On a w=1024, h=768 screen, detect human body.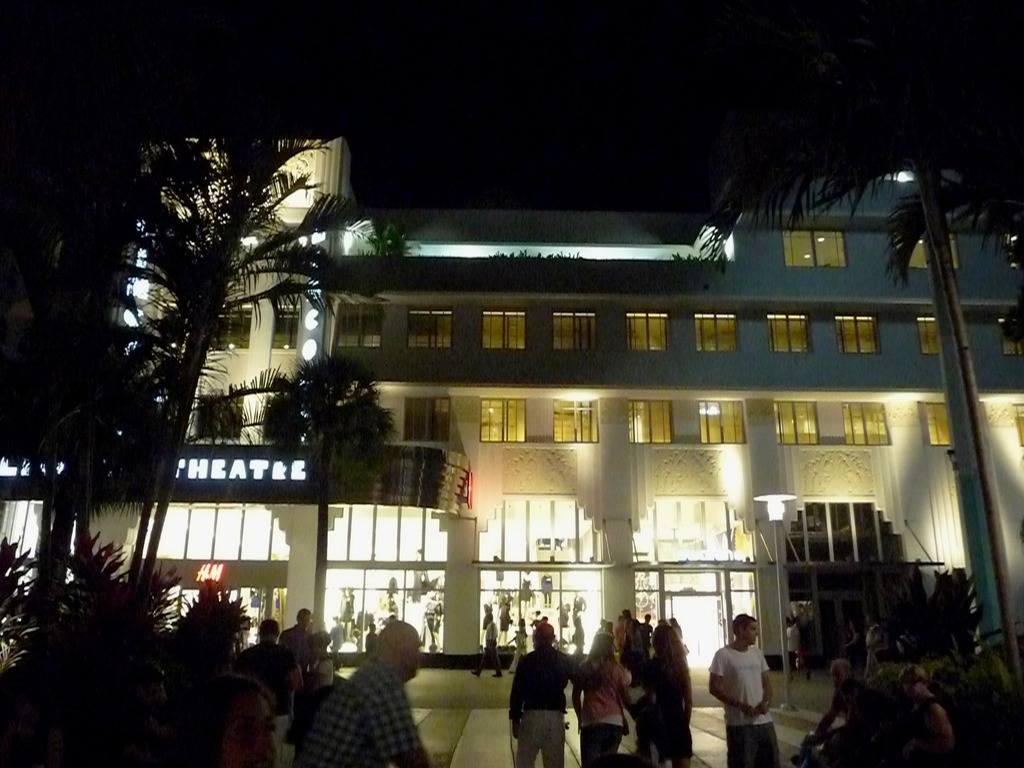
select_region(291, 620, 431, 767).
